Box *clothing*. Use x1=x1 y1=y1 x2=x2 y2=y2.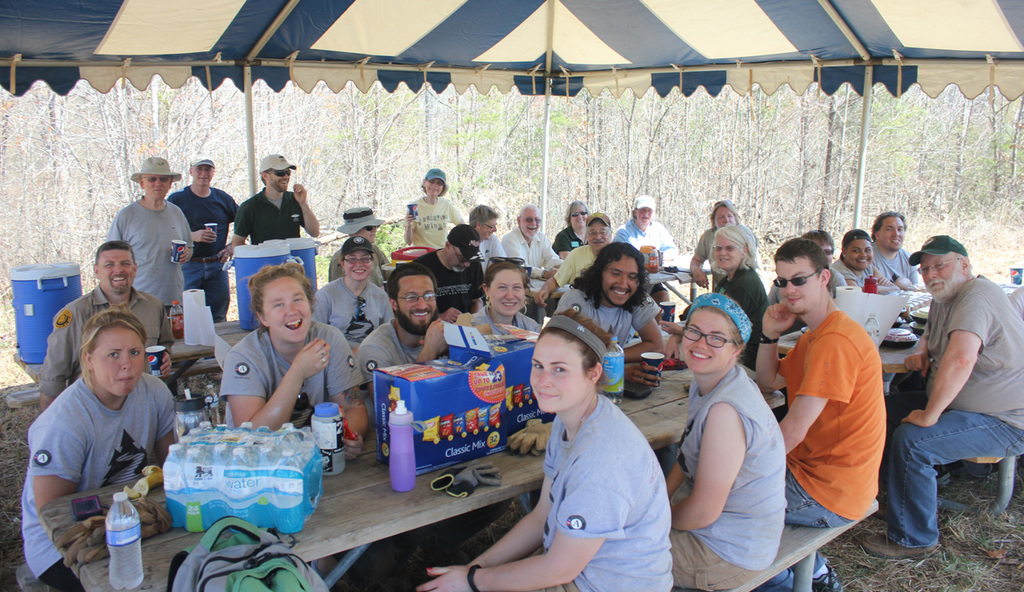
x1=476 y1=307 x2=544 y2=338.
